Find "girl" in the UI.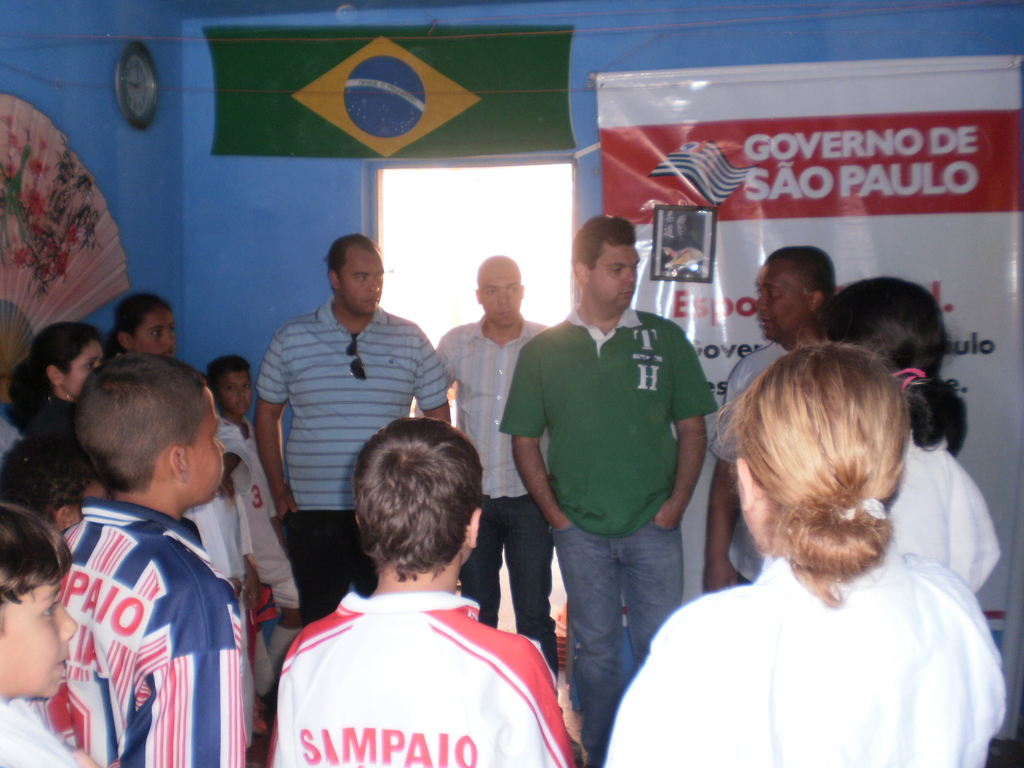
UI element at {"x1": 812, "y1": 274, "x2": 1001, "y2": 596}.
